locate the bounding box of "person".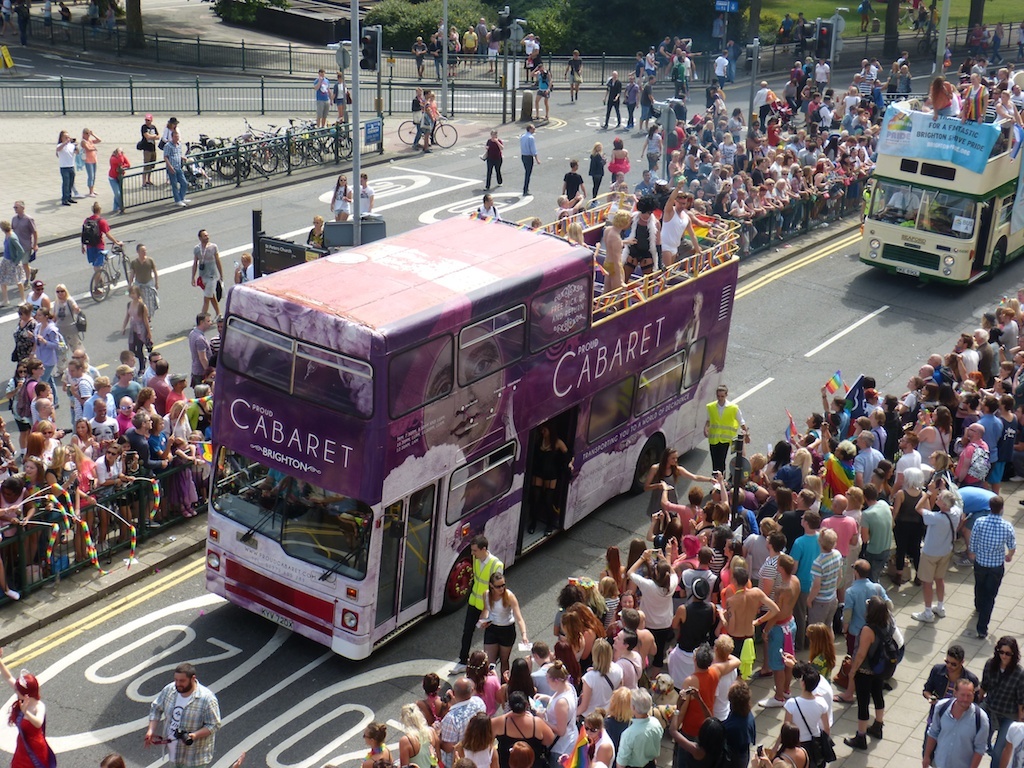
Bounding box: <region>669, 50, 689, 92</region>.
